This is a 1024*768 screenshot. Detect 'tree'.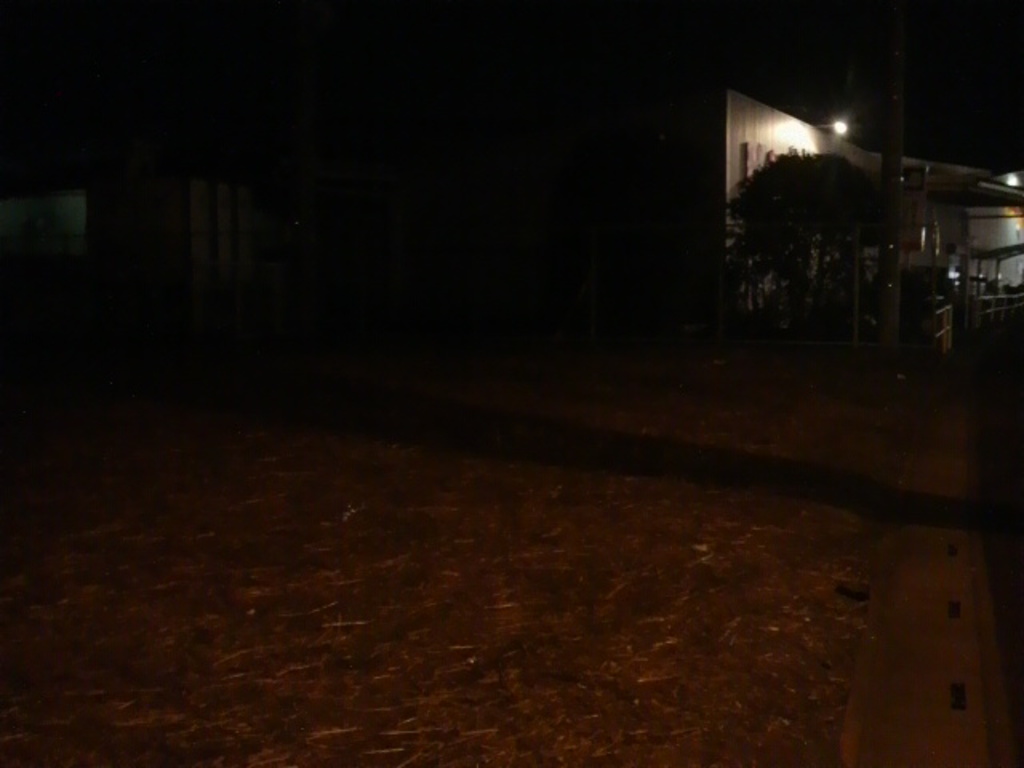
rect(694, 117, 882, 344).
